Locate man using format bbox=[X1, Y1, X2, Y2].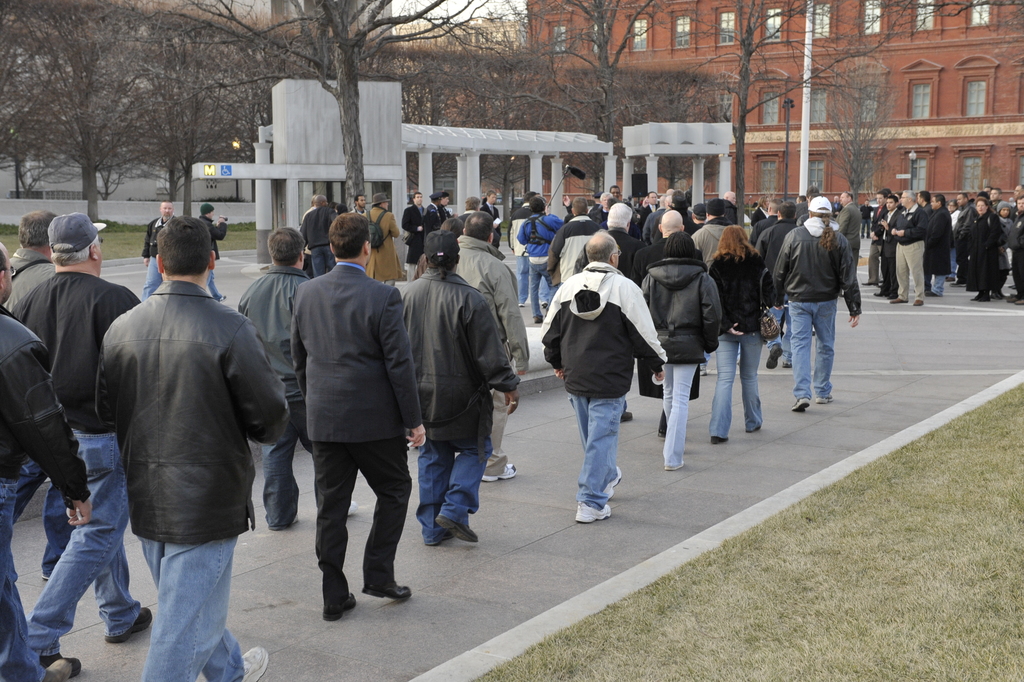
bbox=[9, 204, 57, 321].
